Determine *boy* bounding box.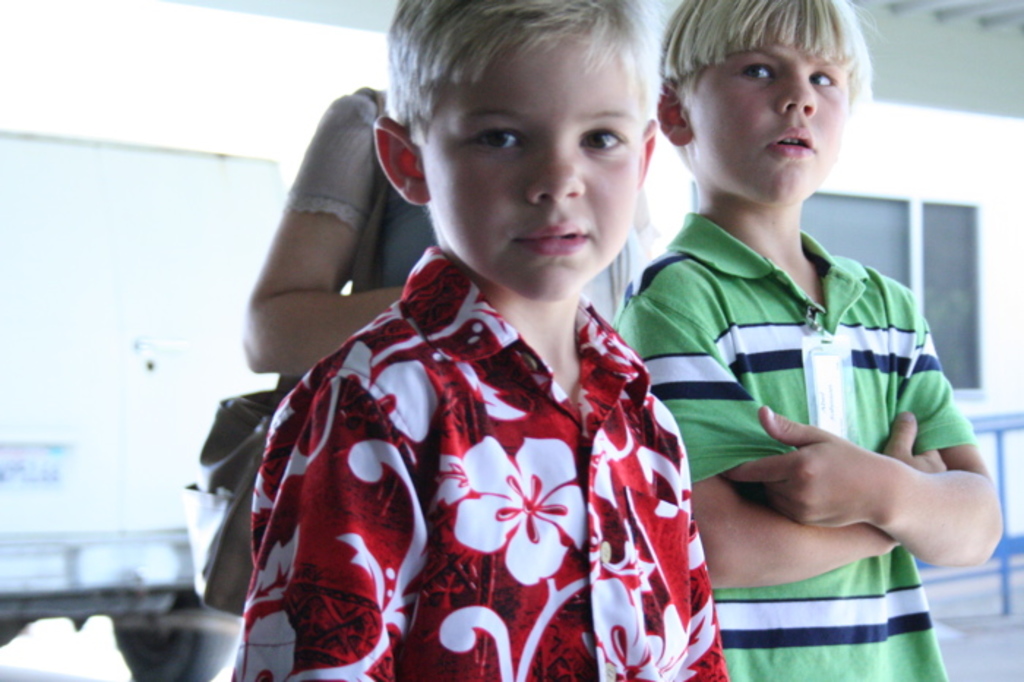
Determined: left=597, top=10, right=971, bottom=659.
